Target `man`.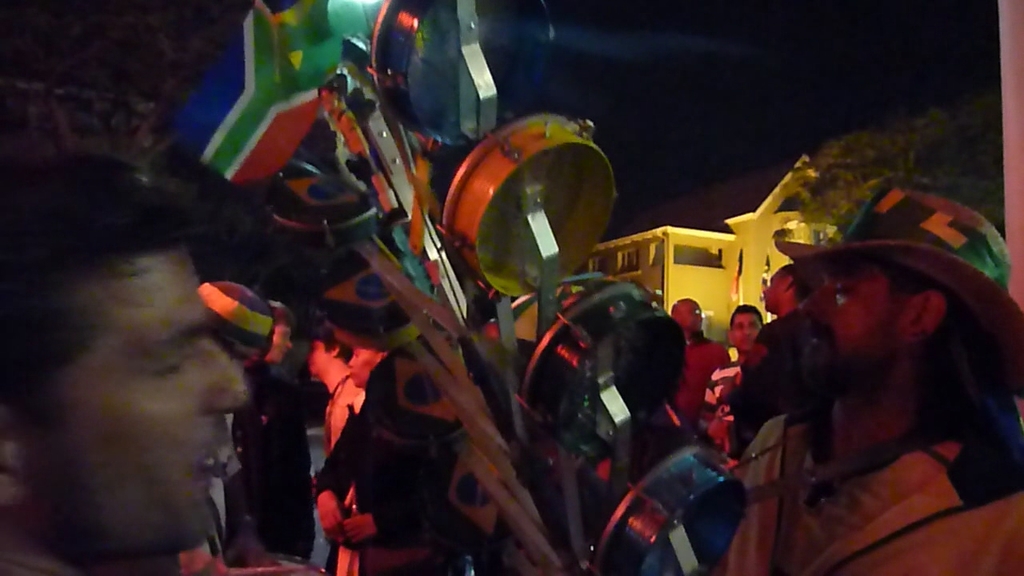
Target region: bbox(1, 155, 251, 575).
